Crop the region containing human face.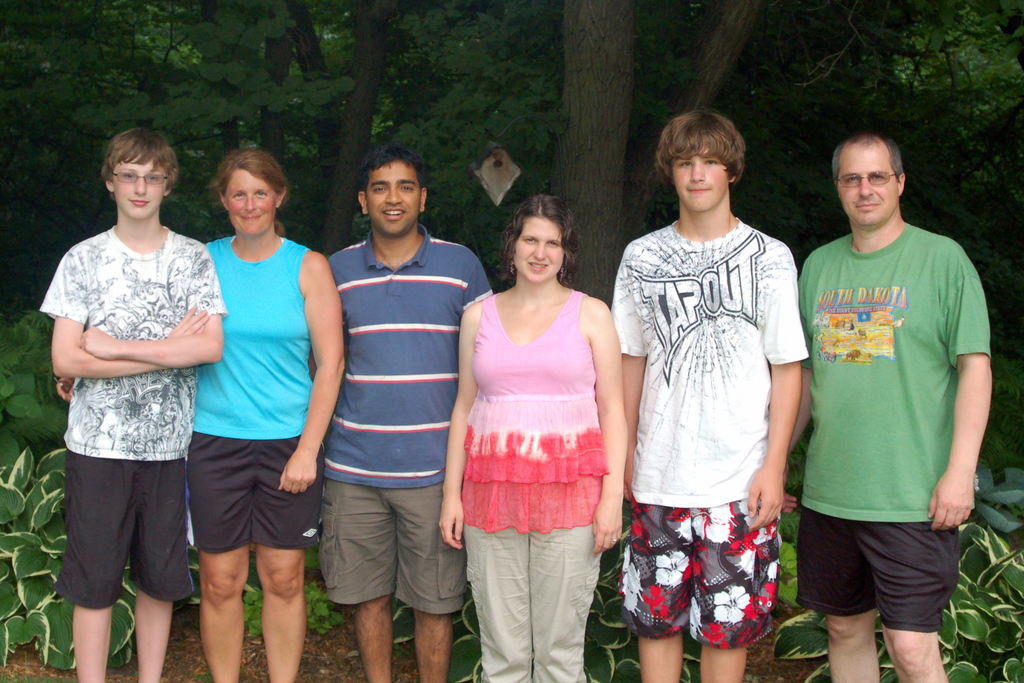
Crop region: <box>671,130,732,213</box>.
